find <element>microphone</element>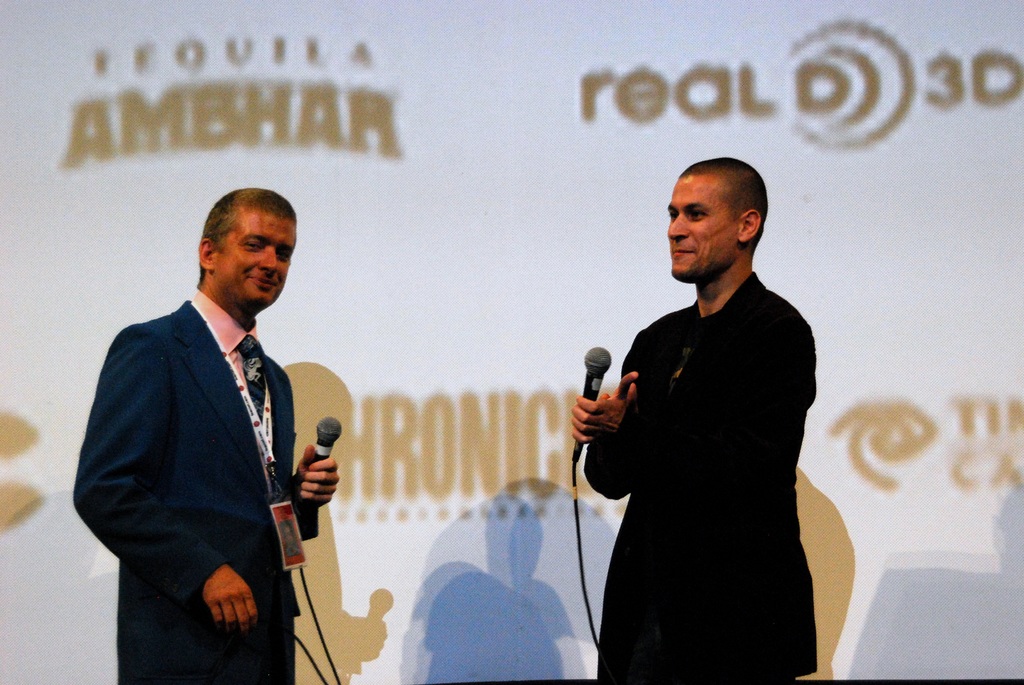
575/345/612/445
